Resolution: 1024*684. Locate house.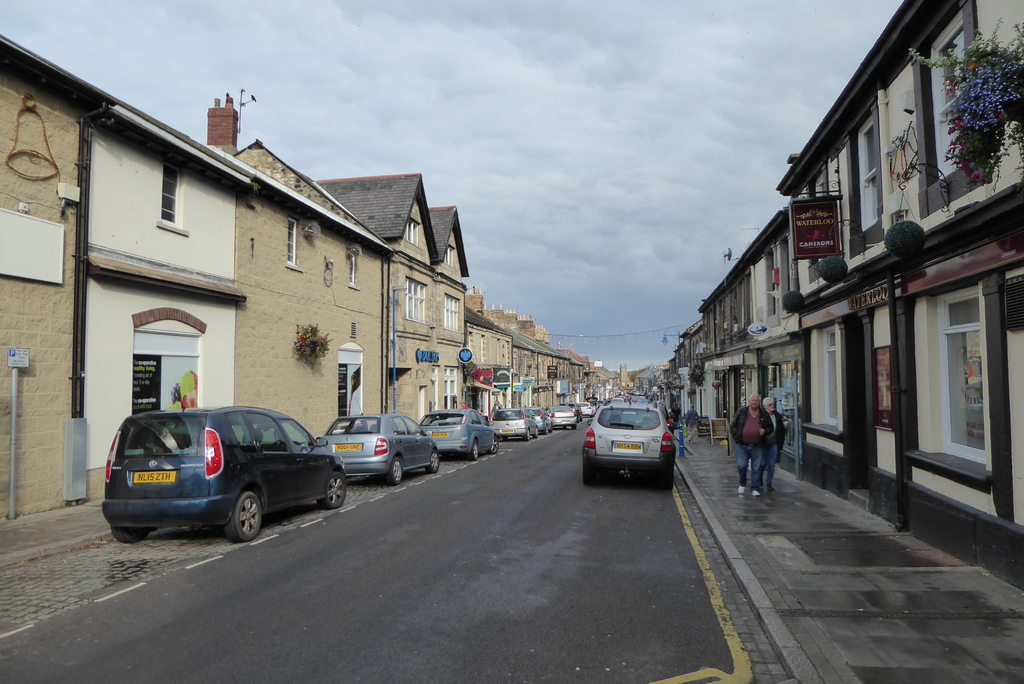
rect(471, 308, 516, 433).
